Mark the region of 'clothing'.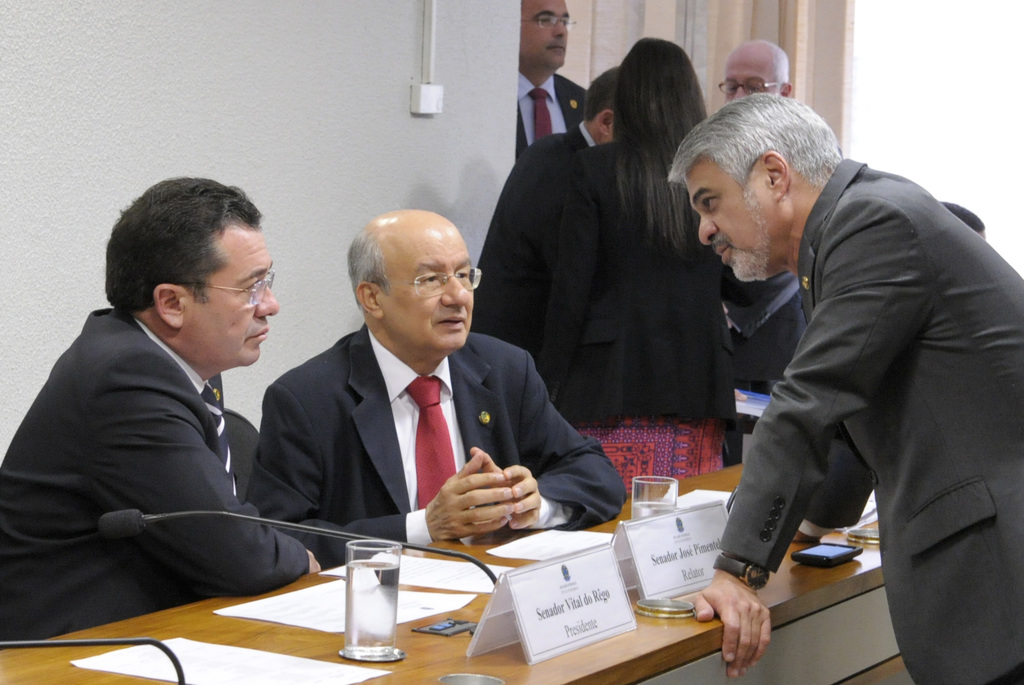
Region: (x1=735, y1=275, x2=813, y2=389).
